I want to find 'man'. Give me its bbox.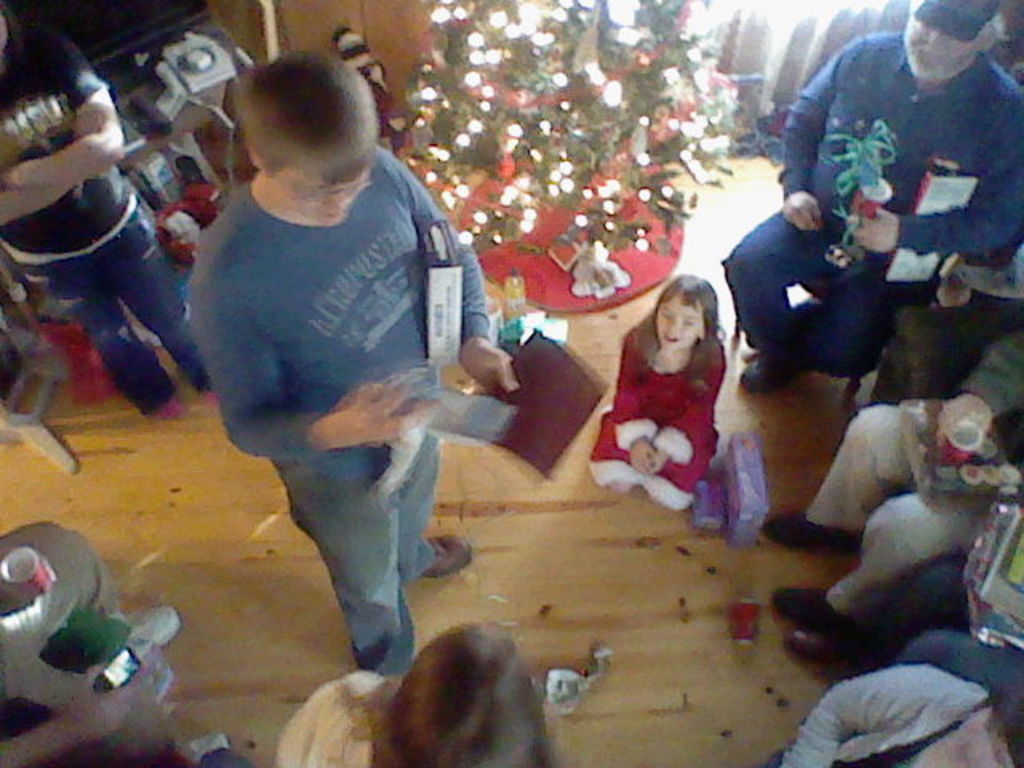
{"left": 165, "top": 46, "right": 517, "bottom": 667}.
